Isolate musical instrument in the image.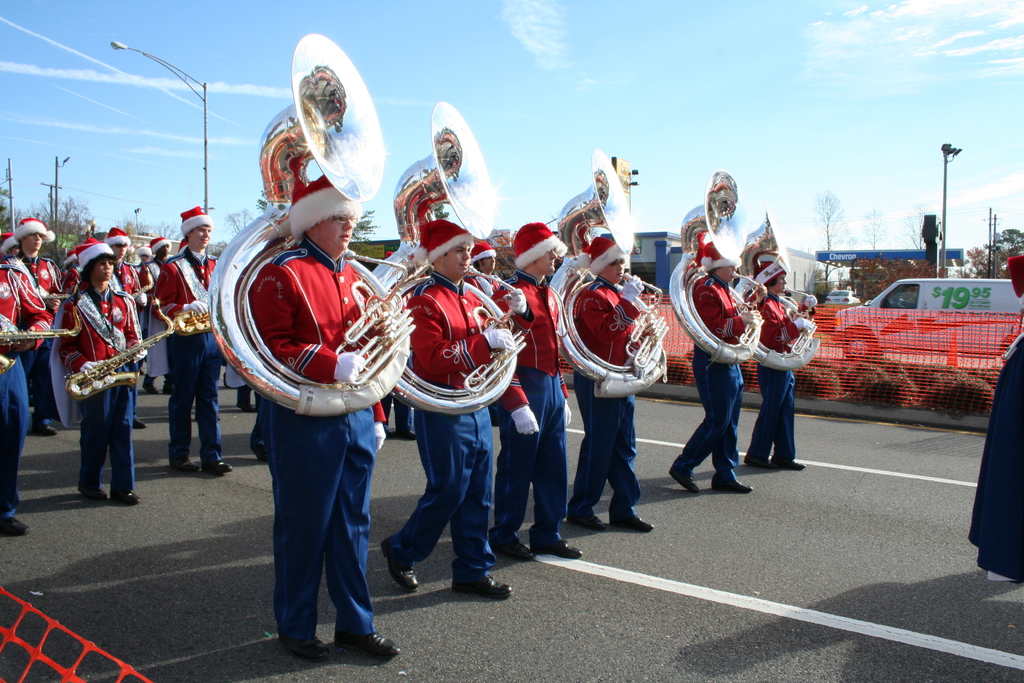
Isolated region: detection(371, 102, 535, 420).
